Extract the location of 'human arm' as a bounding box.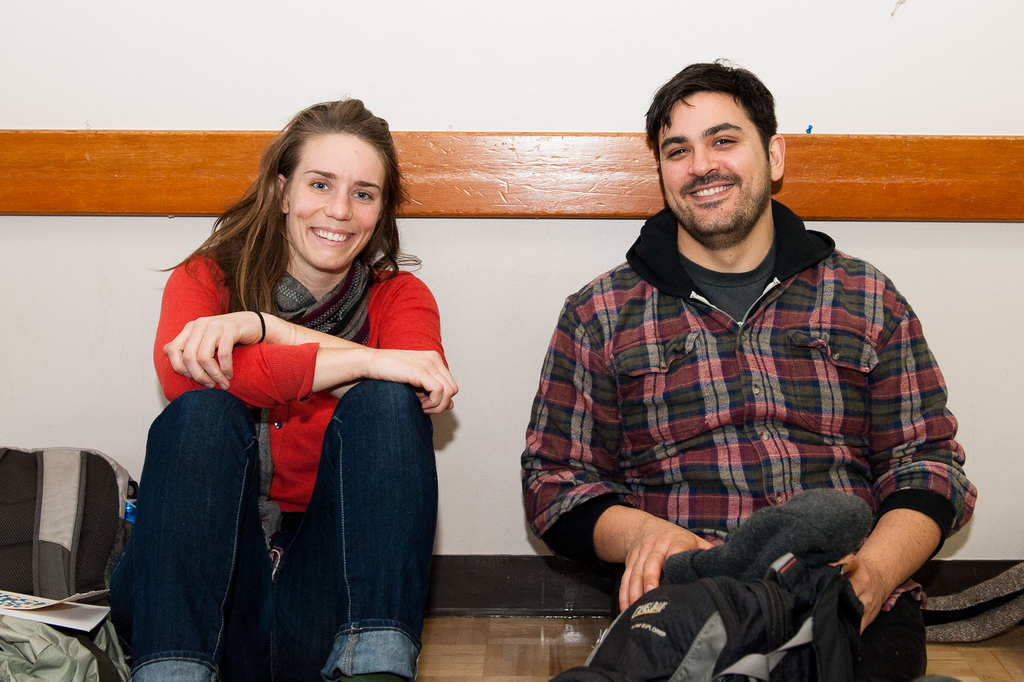
x1=161, y1=265, x2=441, y2=420.
